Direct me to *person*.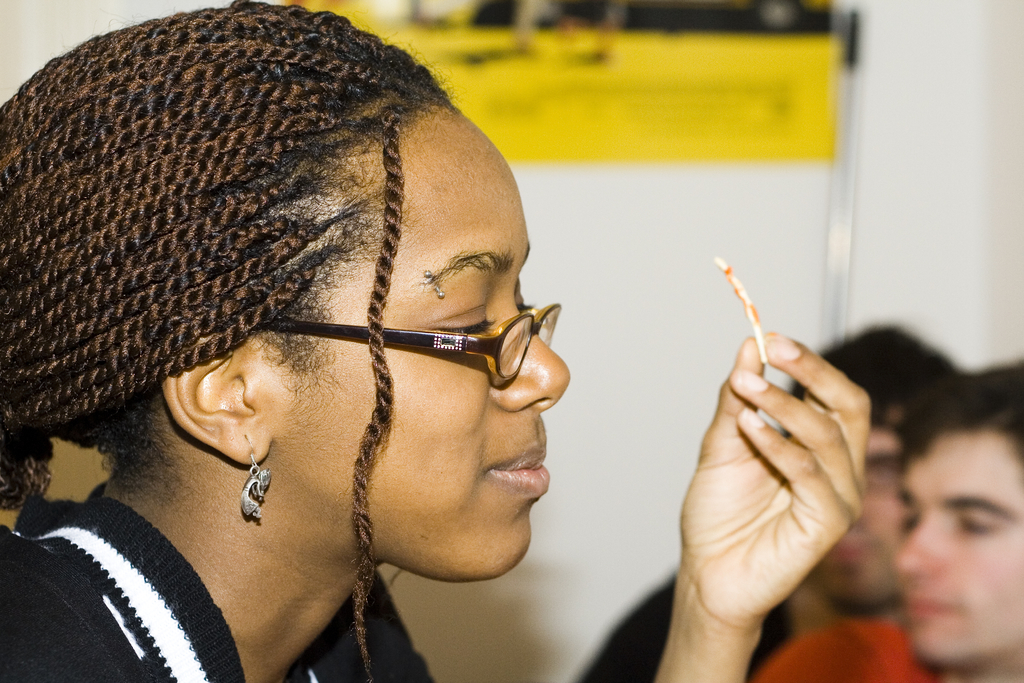
Direction: <bbox>577, 317, 965, 682</bbox>.
